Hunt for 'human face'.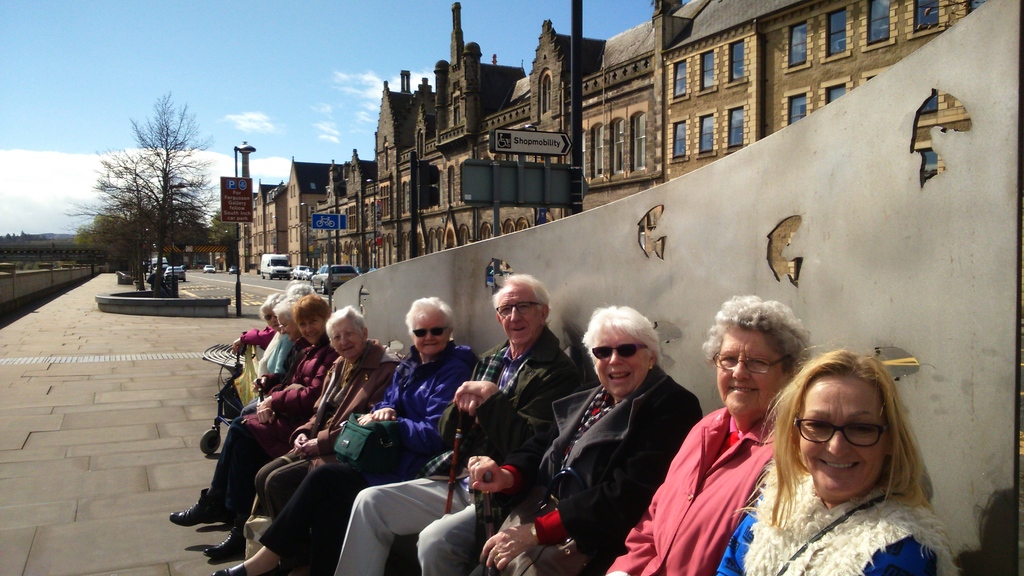
Hunted down at <bbox>300, 314, 325, 343</bbox>.
